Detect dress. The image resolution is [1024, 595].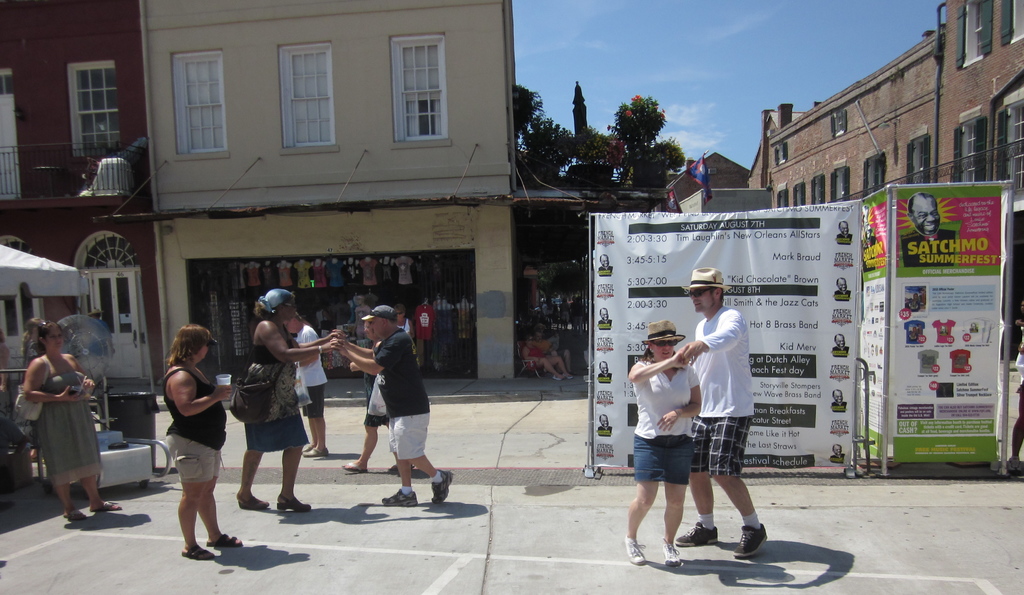
(x1=36, y1=353, x2=104, y2=489).
